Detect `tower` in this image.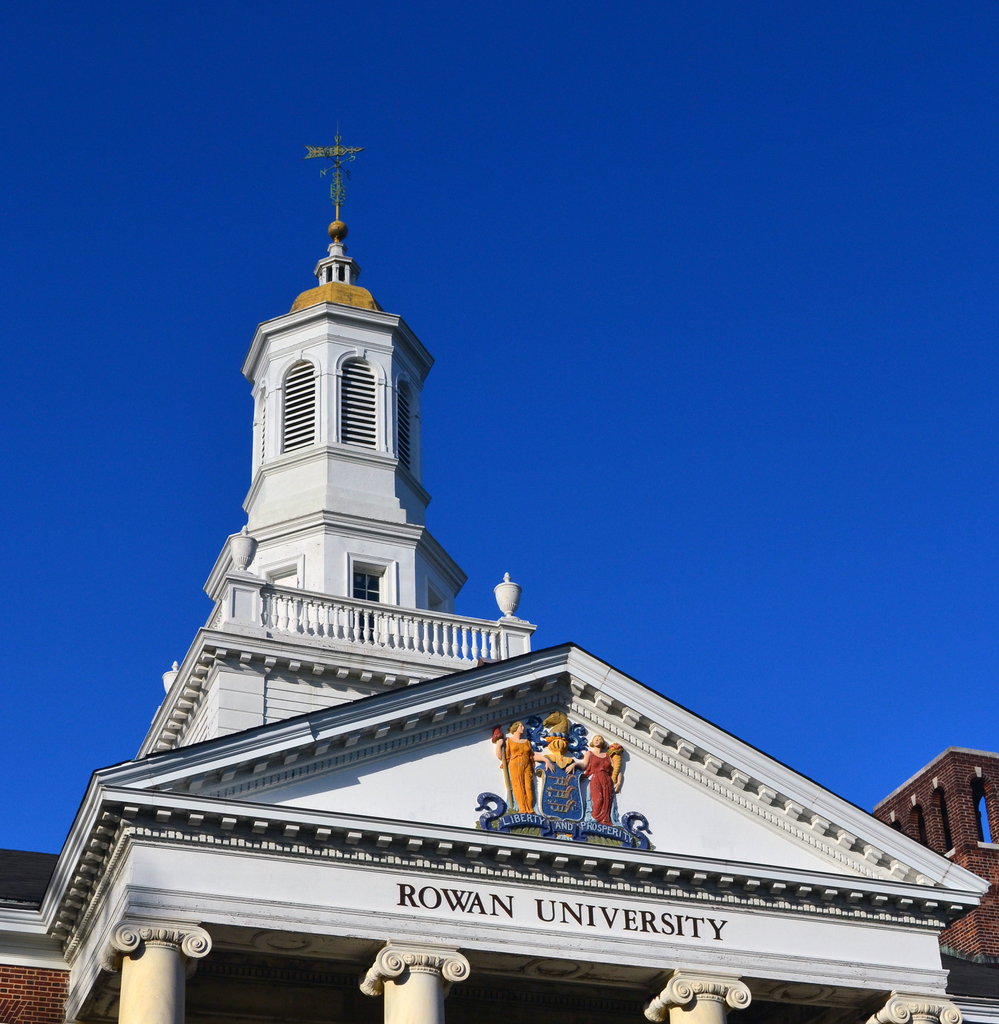
Detection: box=[206, 125, 461, 600].
